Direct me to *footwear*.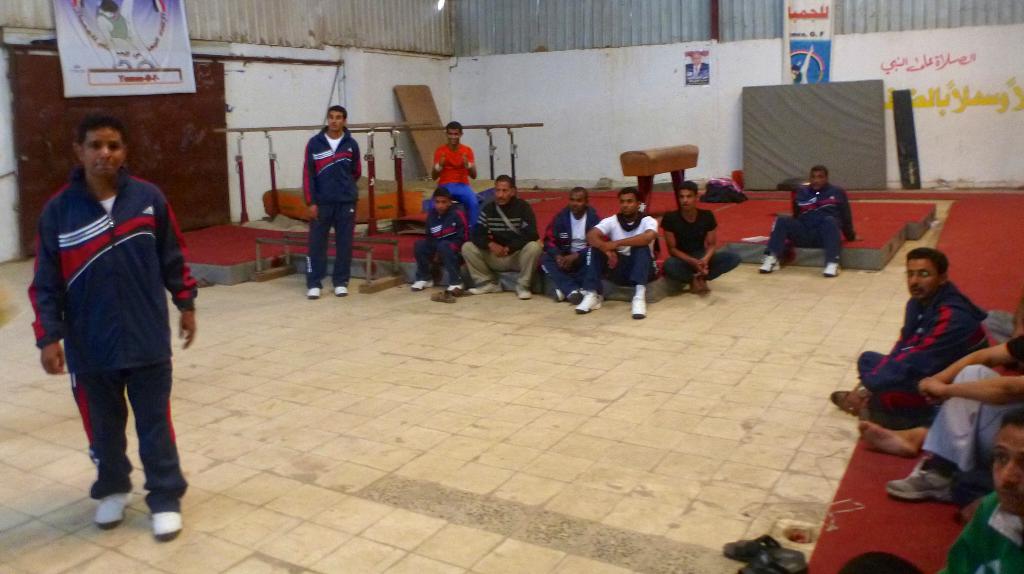
Direction: <region>555, 288, 561, 301</region>.
